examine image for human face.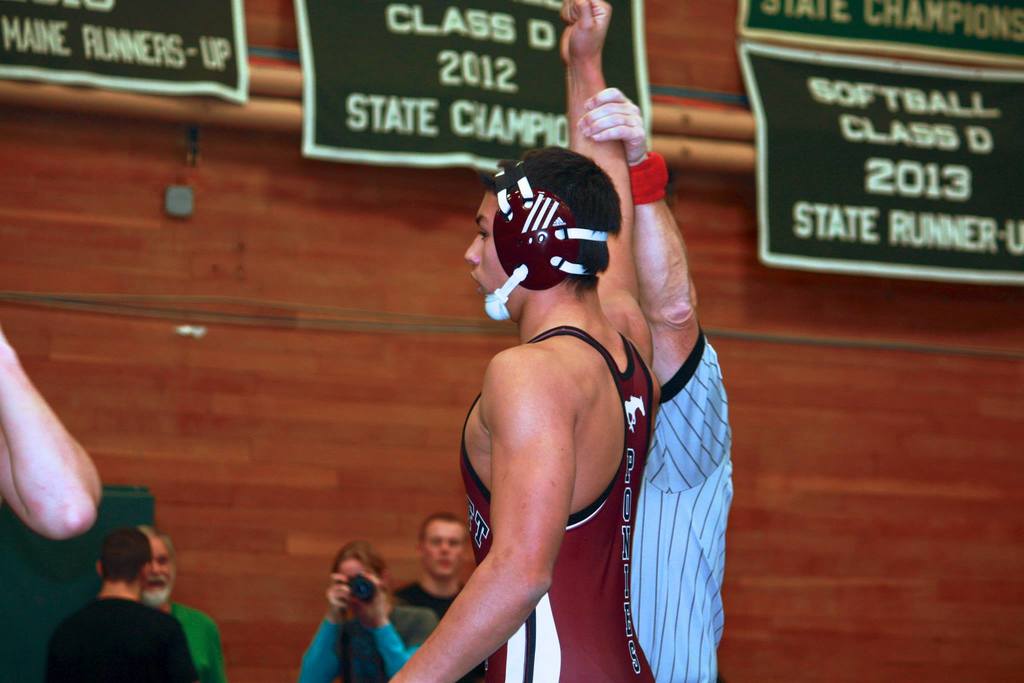
Examination result: locate(420, 519, 465, 574).
